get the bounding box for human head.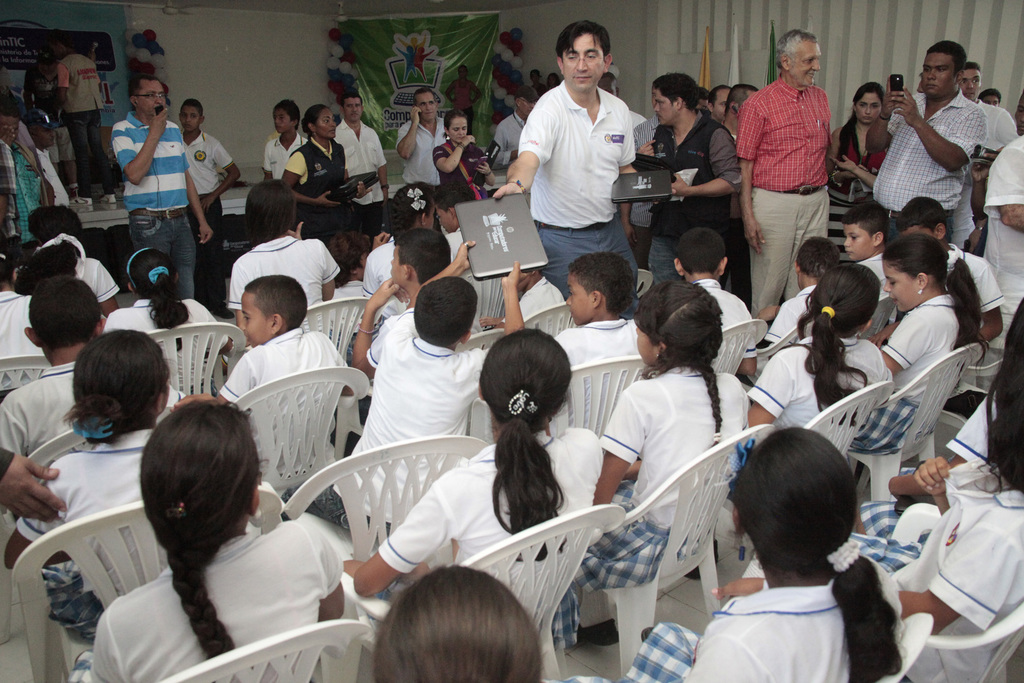
[648, 72, 662, 113].
